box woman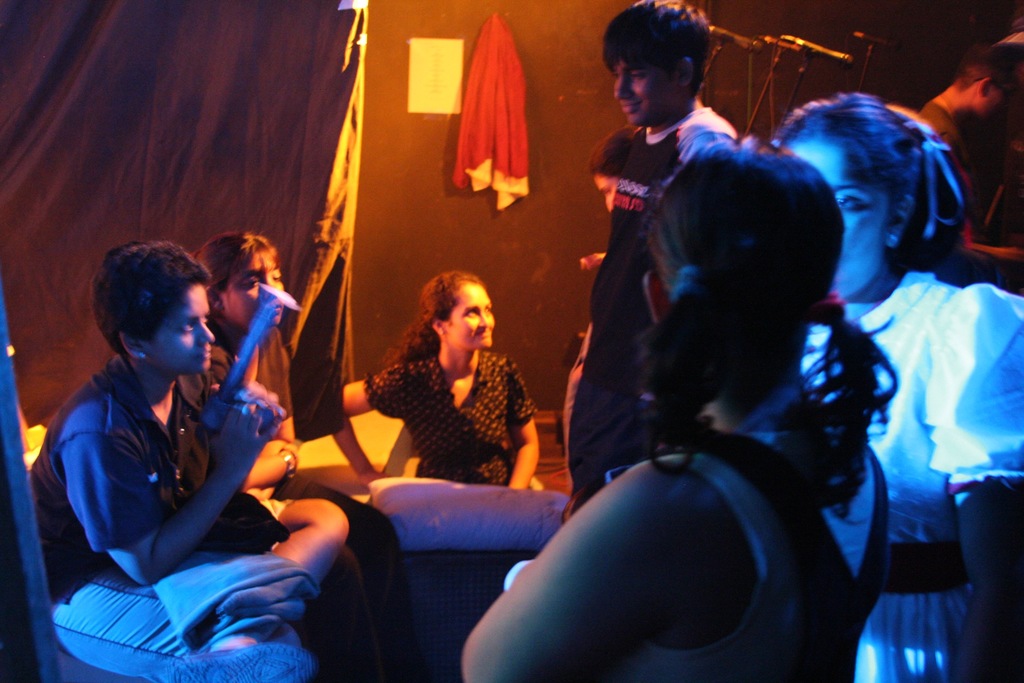
select_region(761, 98, 1023, 682)
